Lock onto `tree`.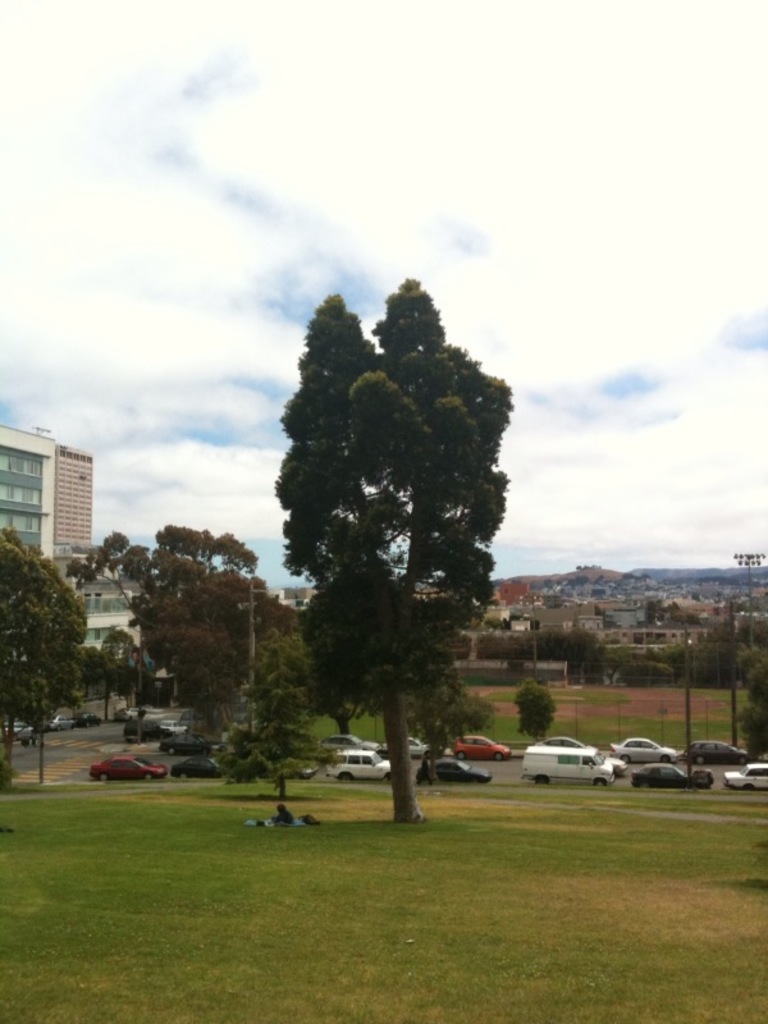
Locked: <bbox>506, 675, 552, 733</bbox>.
